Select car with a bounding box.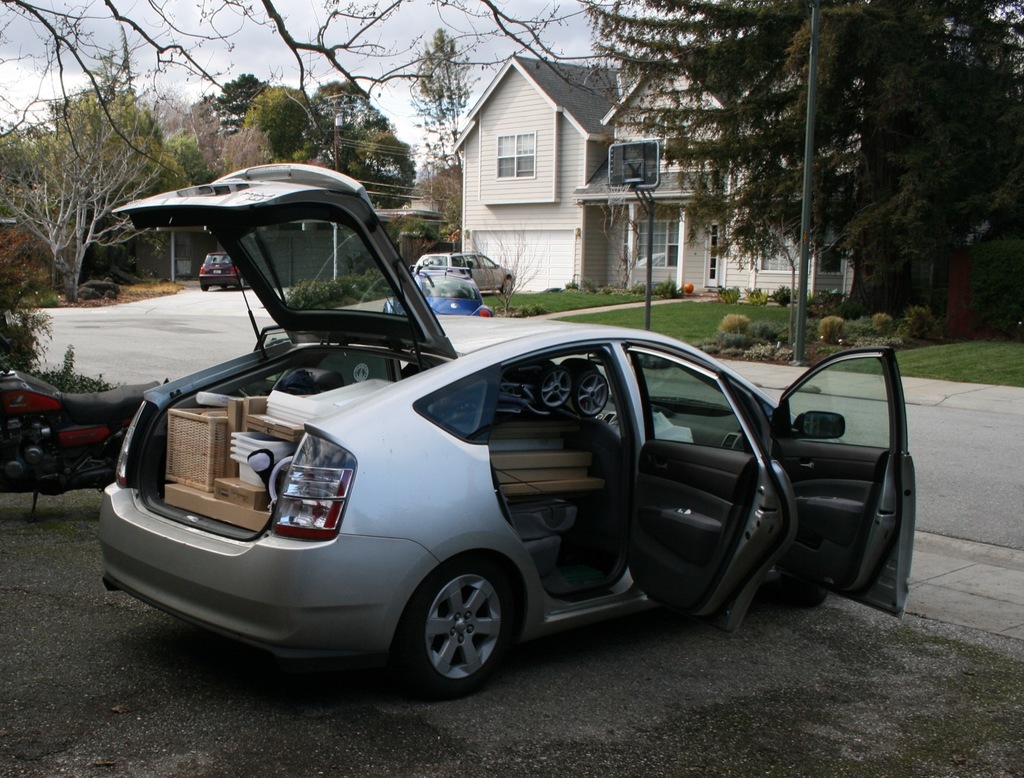
411, 250, 514, 286.
